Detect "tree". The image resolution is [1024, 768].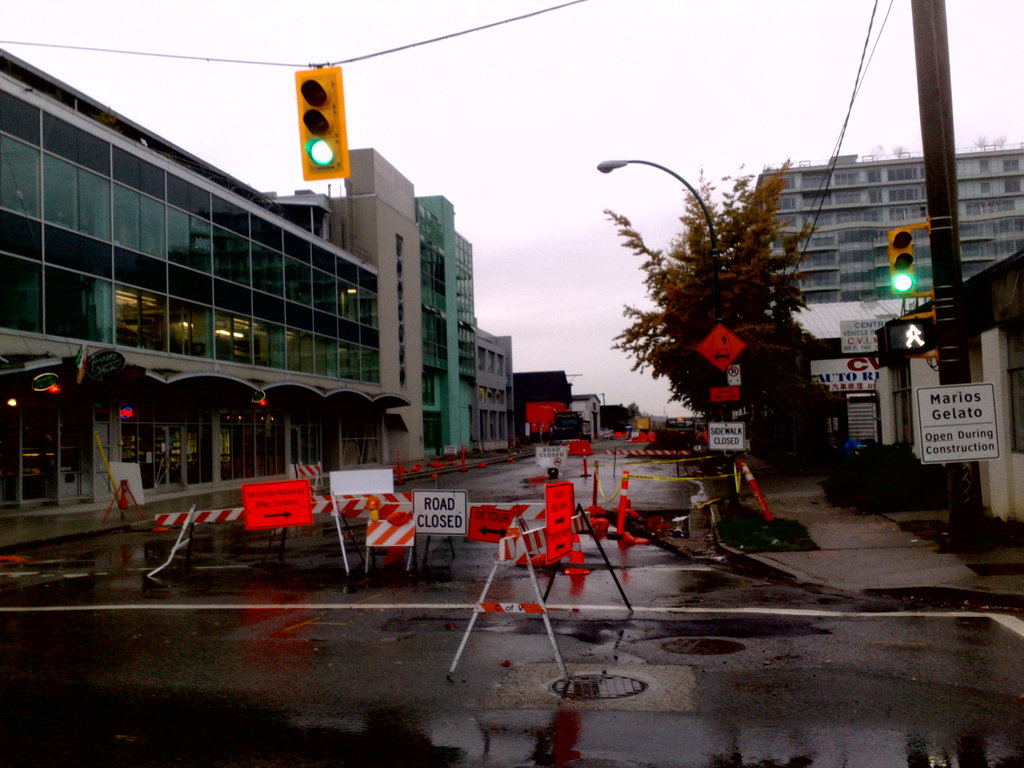
left=591, top=132, right=844, bottom=458.
